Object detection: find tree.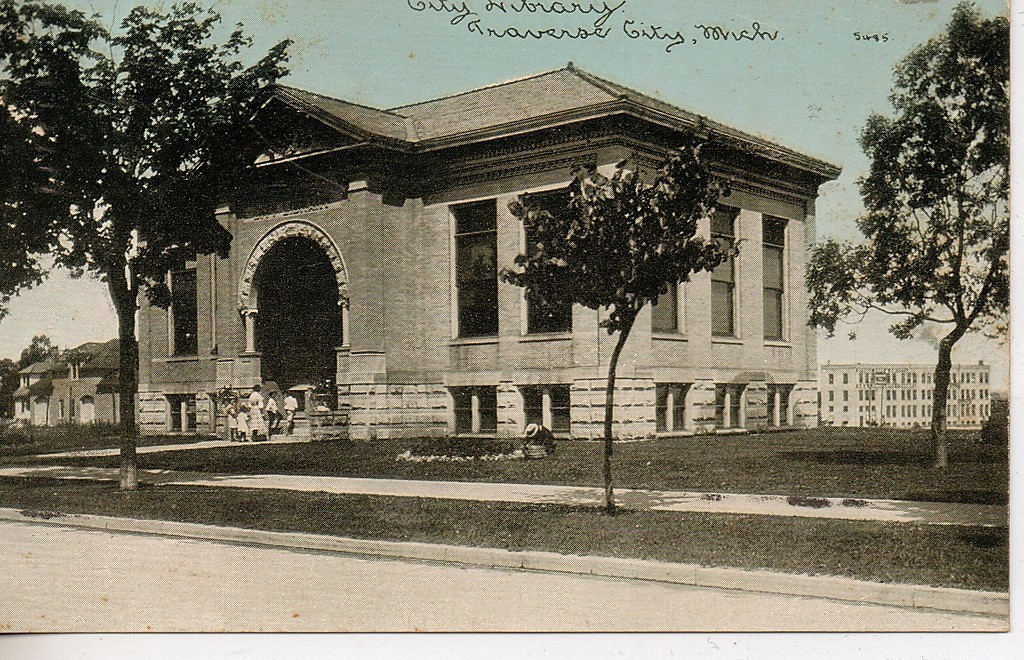
bbox(42, 0, 292, 495).
